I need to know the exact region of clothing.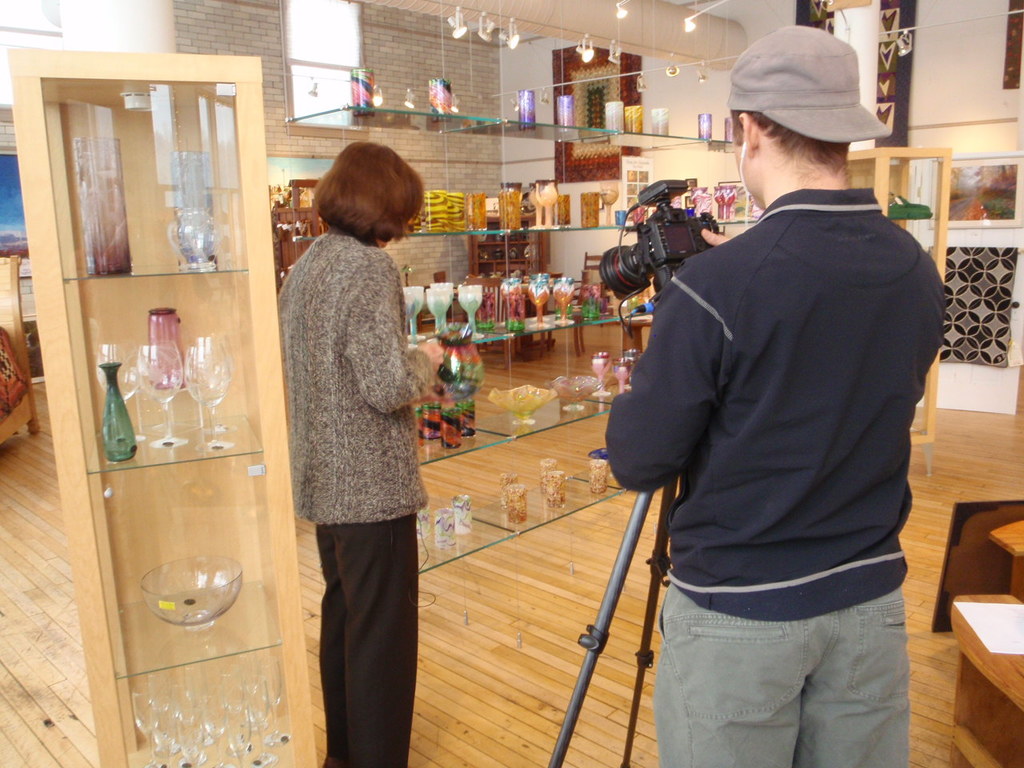
Region: (605, 118, 938, 723).
